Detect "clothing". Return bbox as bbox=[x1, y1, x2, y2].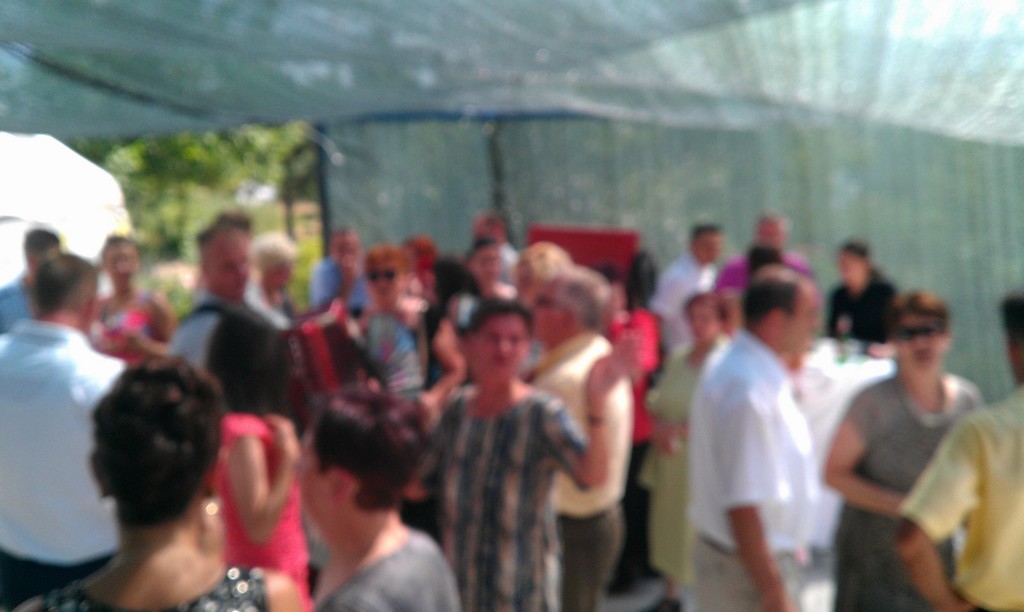
bbox=[824, 278, 901, 342].
